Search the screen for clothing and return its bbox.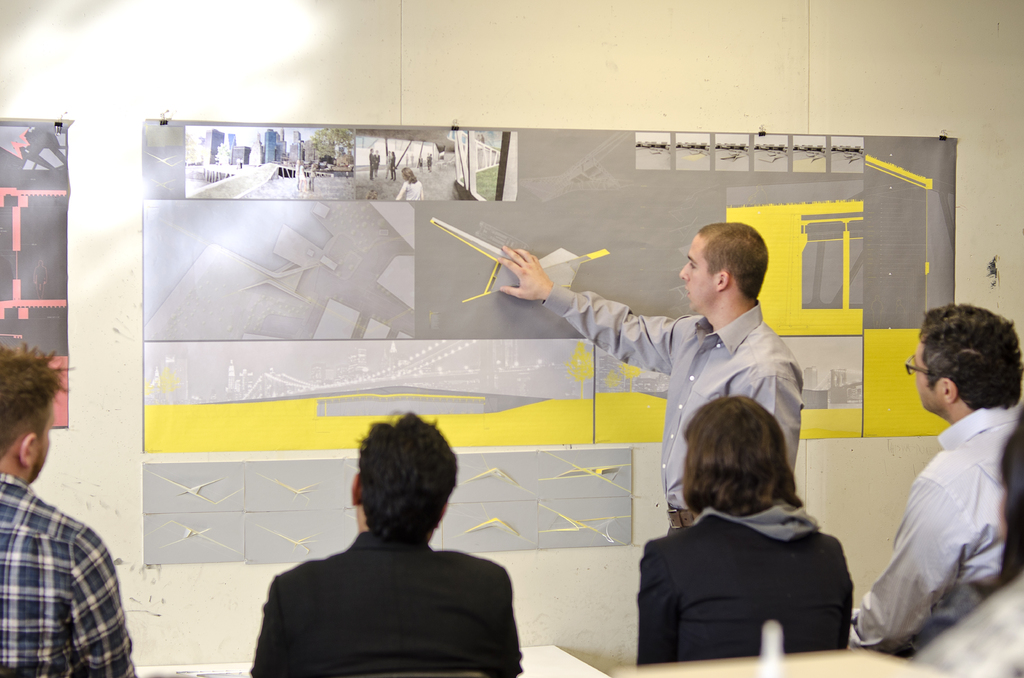
Found: l=864, t=375, r=1012, b=655.
